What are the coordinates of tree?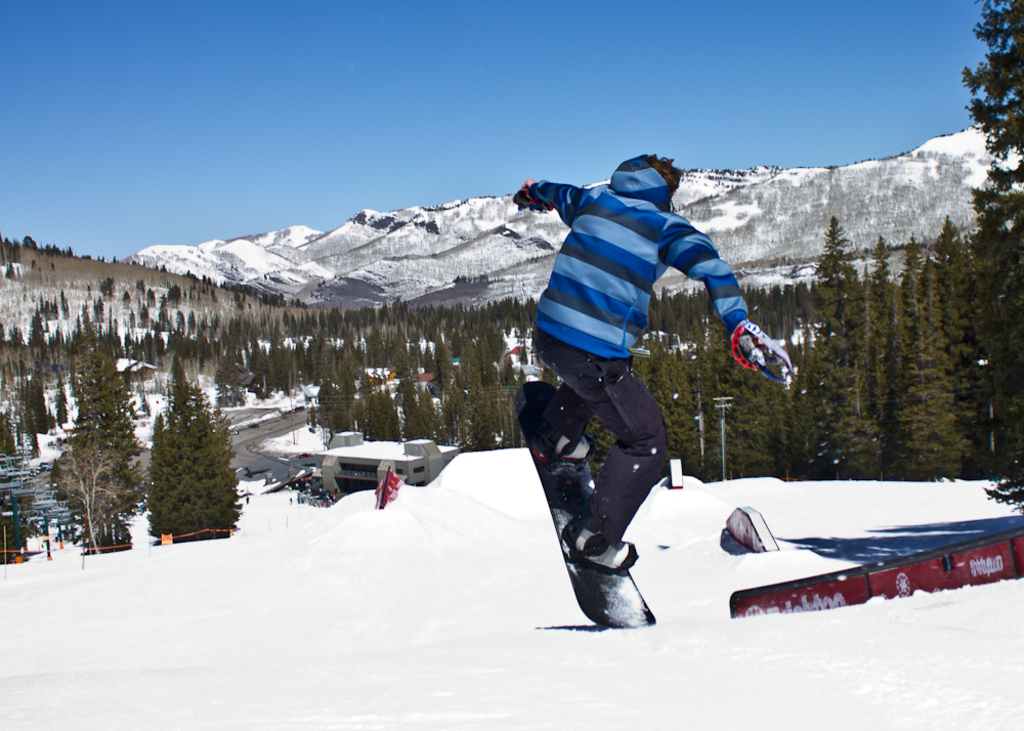
962,0,1023,498.
